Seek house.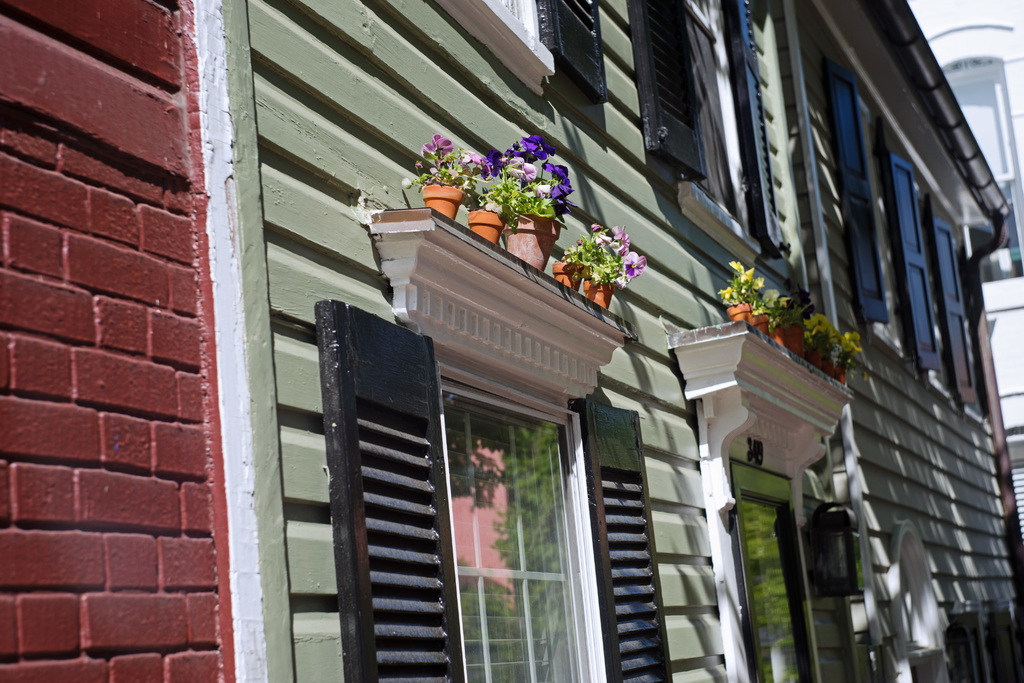
bbox=[217, 0, 1023, 682].
